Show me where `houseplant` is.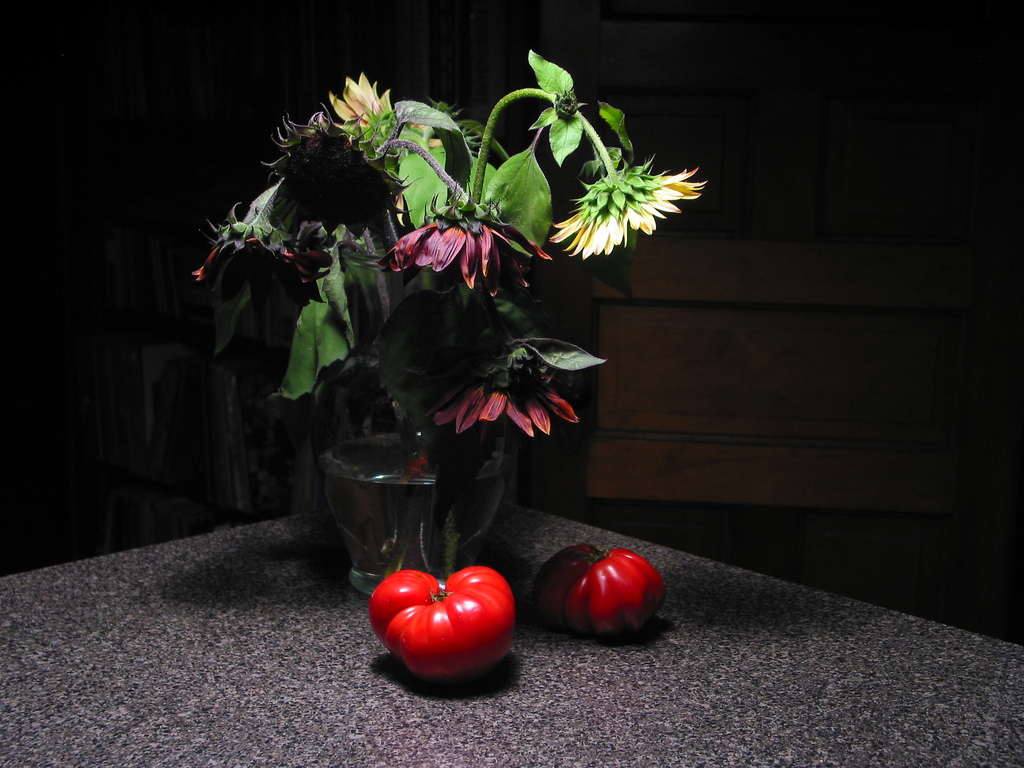
`houseplant` is at bbox=[181, 50, 721, 595].
